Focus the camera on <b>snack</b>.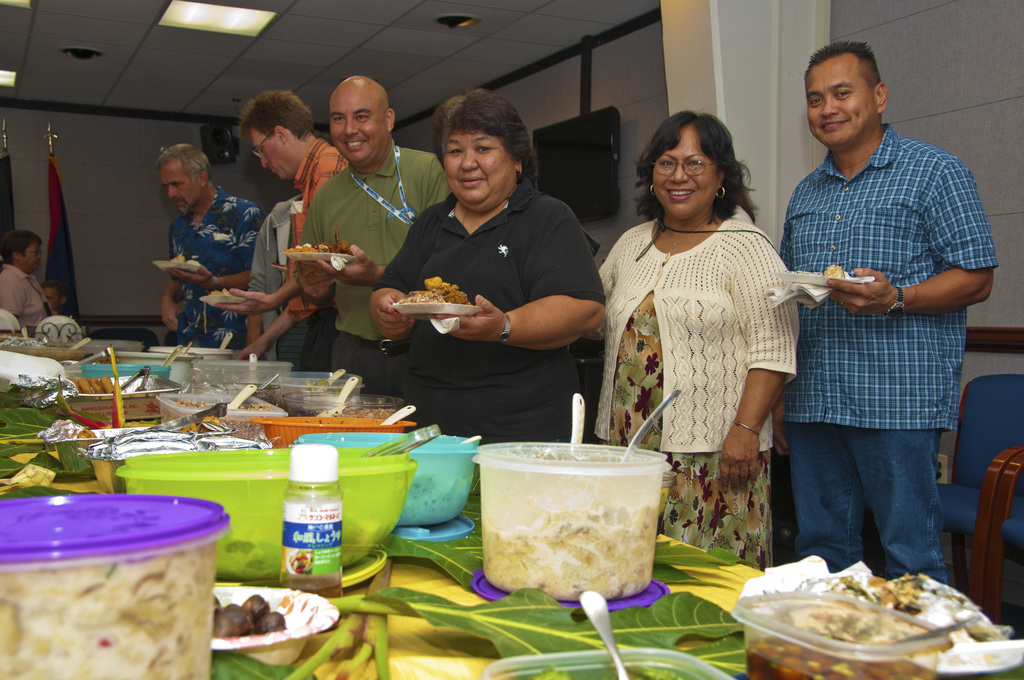
Focus region: 312, 227, 357, 256.
